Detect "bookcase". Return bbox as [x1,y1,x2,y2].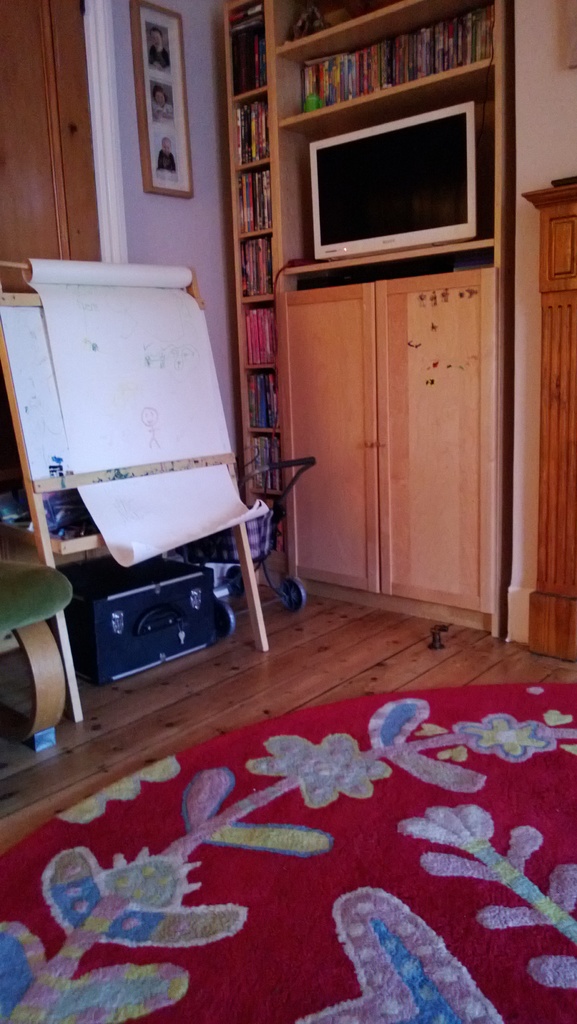
[264,9,496,118].
